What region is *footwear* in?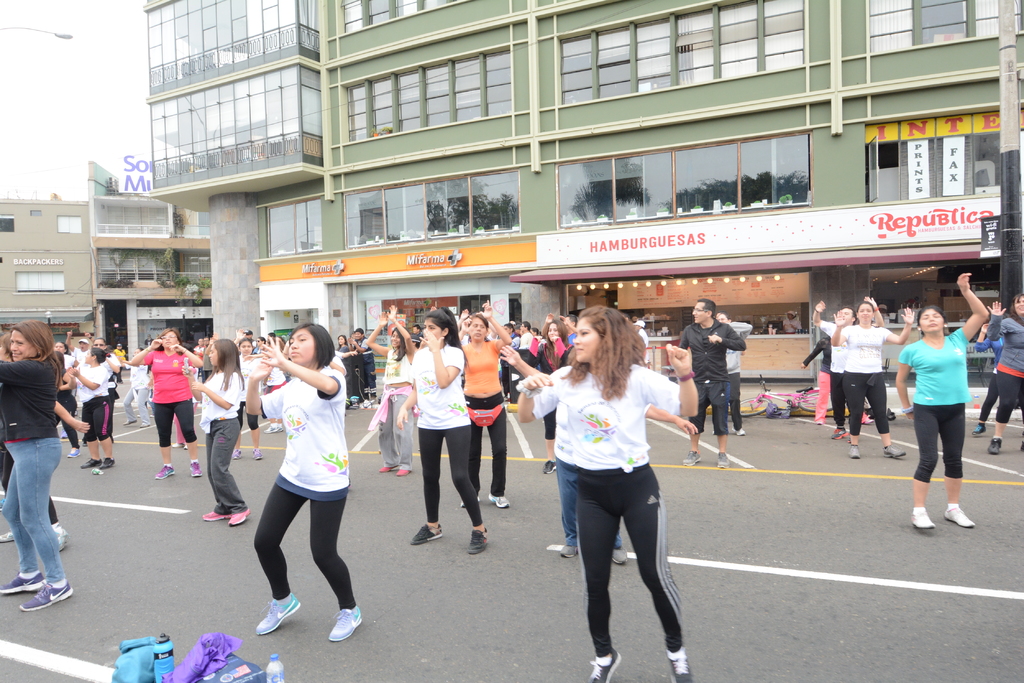
[left=53, top=521, right=68, bottom=550].
